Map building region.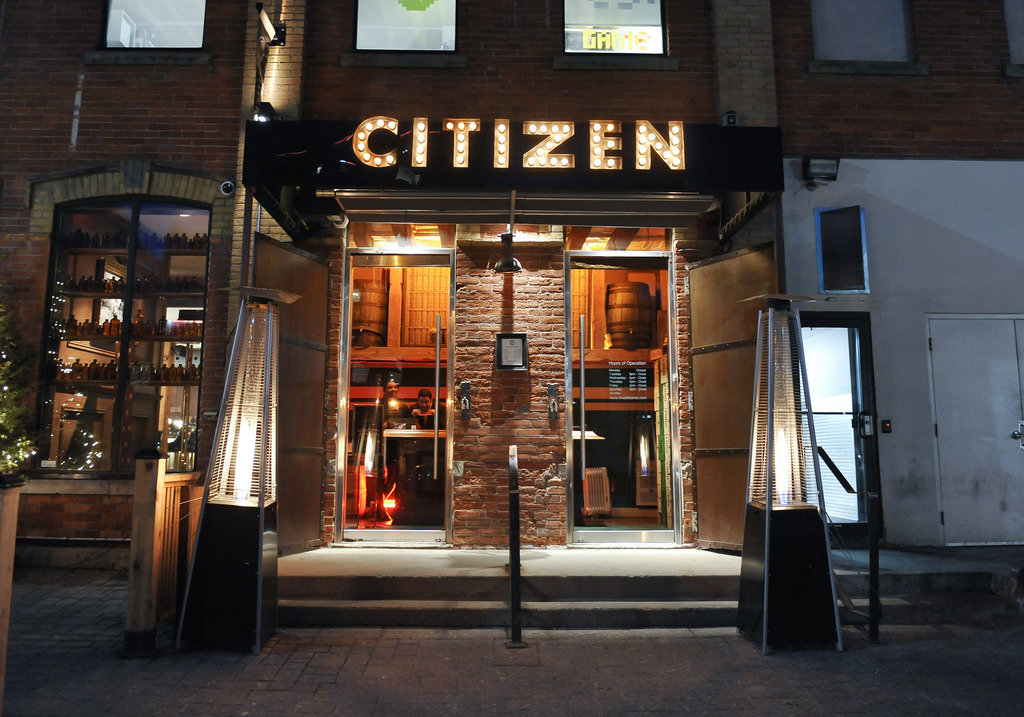
Mapped to 0 0 1023 631.
